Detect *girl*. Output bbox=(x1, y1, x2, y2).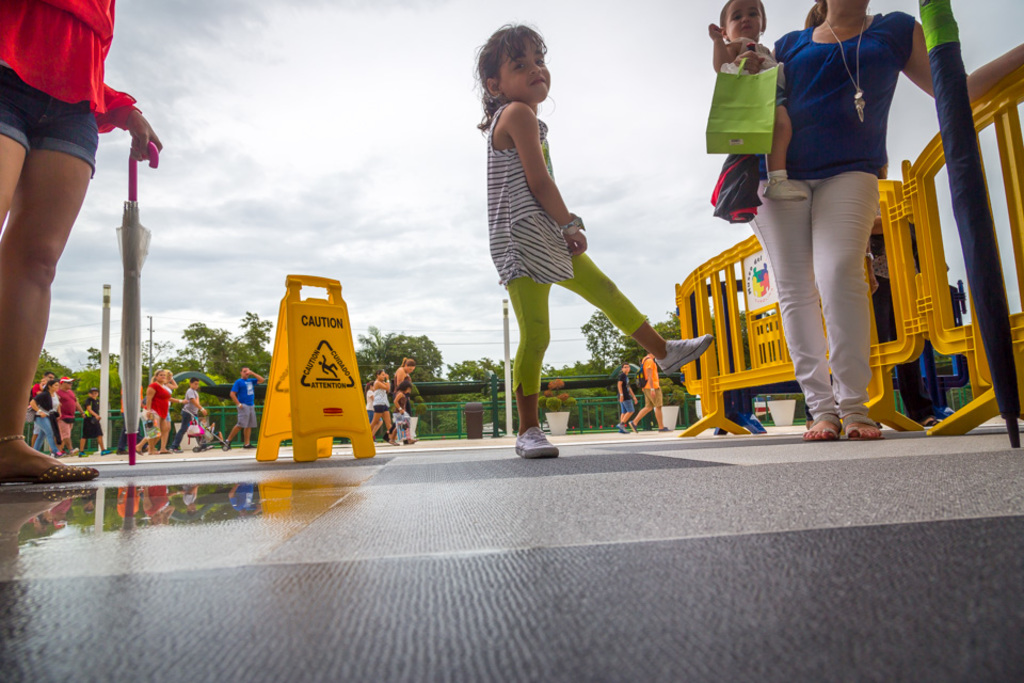
bbox=(474, 27, 706, 454).
